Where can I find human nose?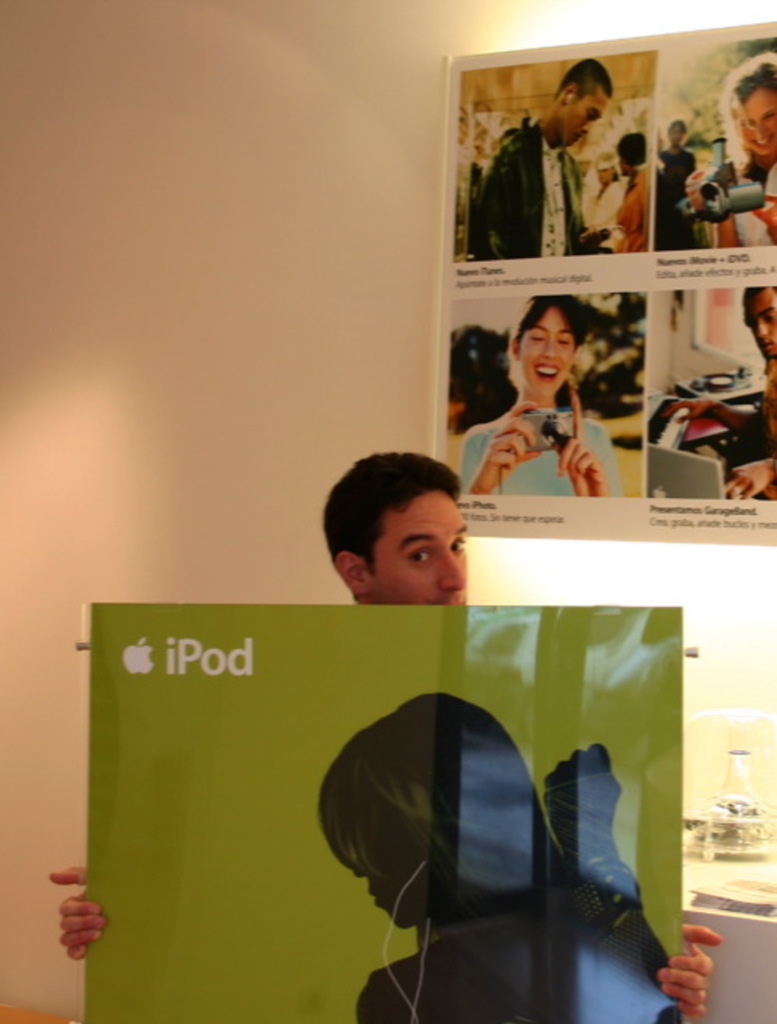
You can find it at 754,324,769,335.
